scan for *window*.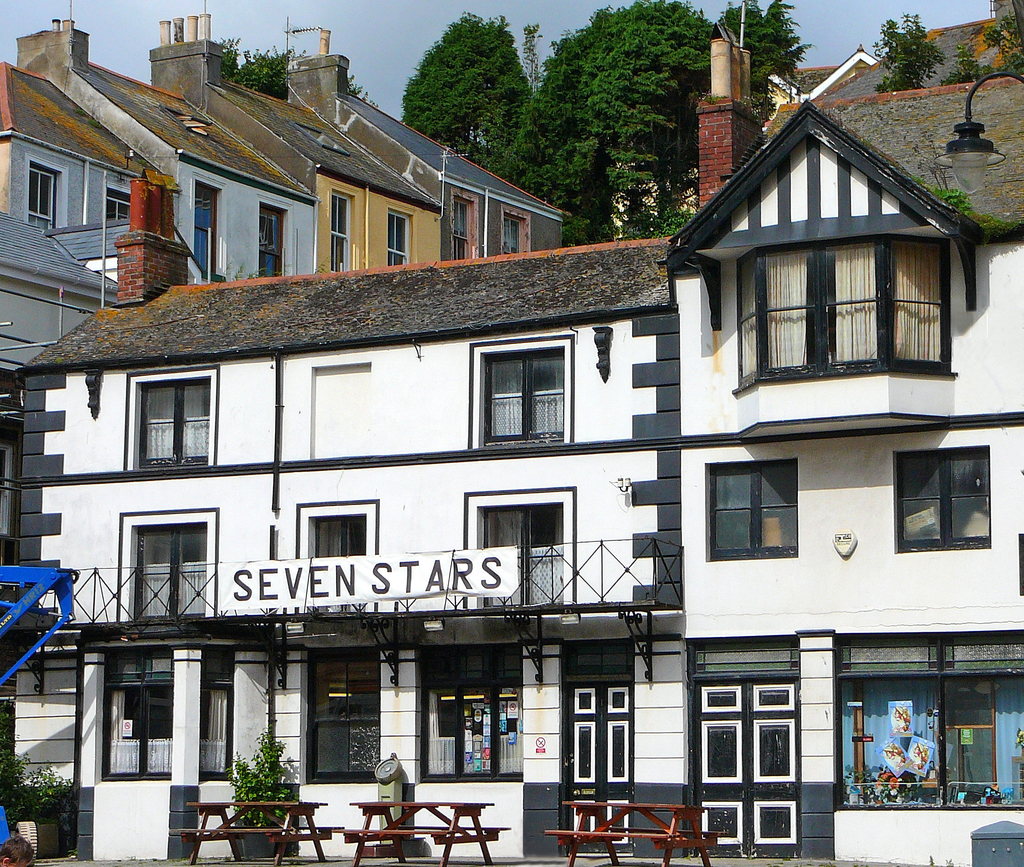
Scan result: bbox=[15, 163, 64, 240].
